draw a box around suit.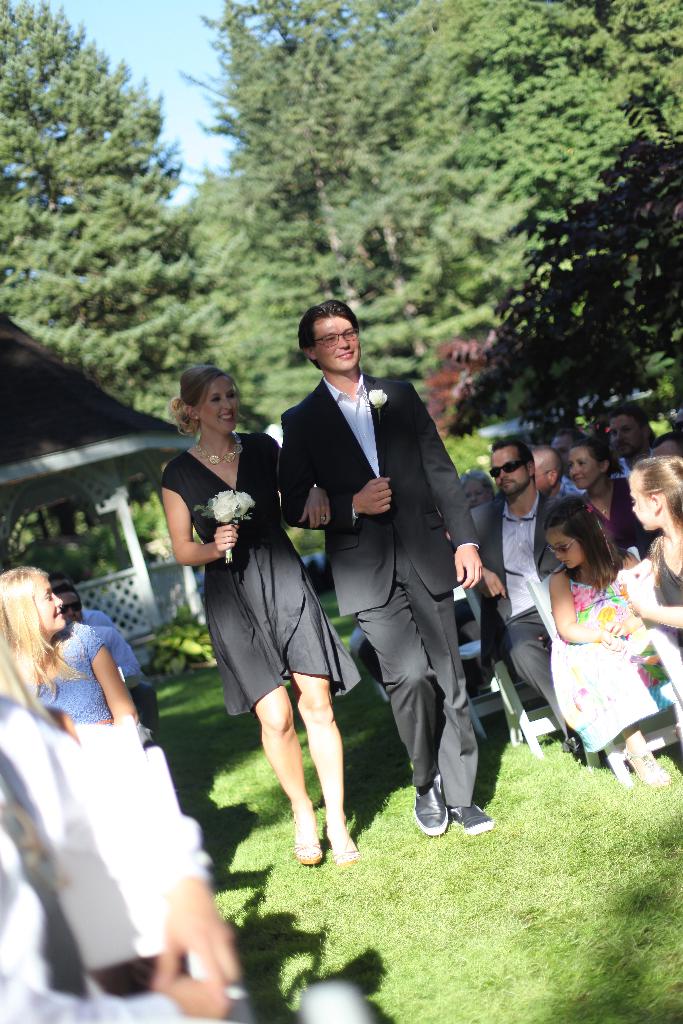
(301,307,483,850).
